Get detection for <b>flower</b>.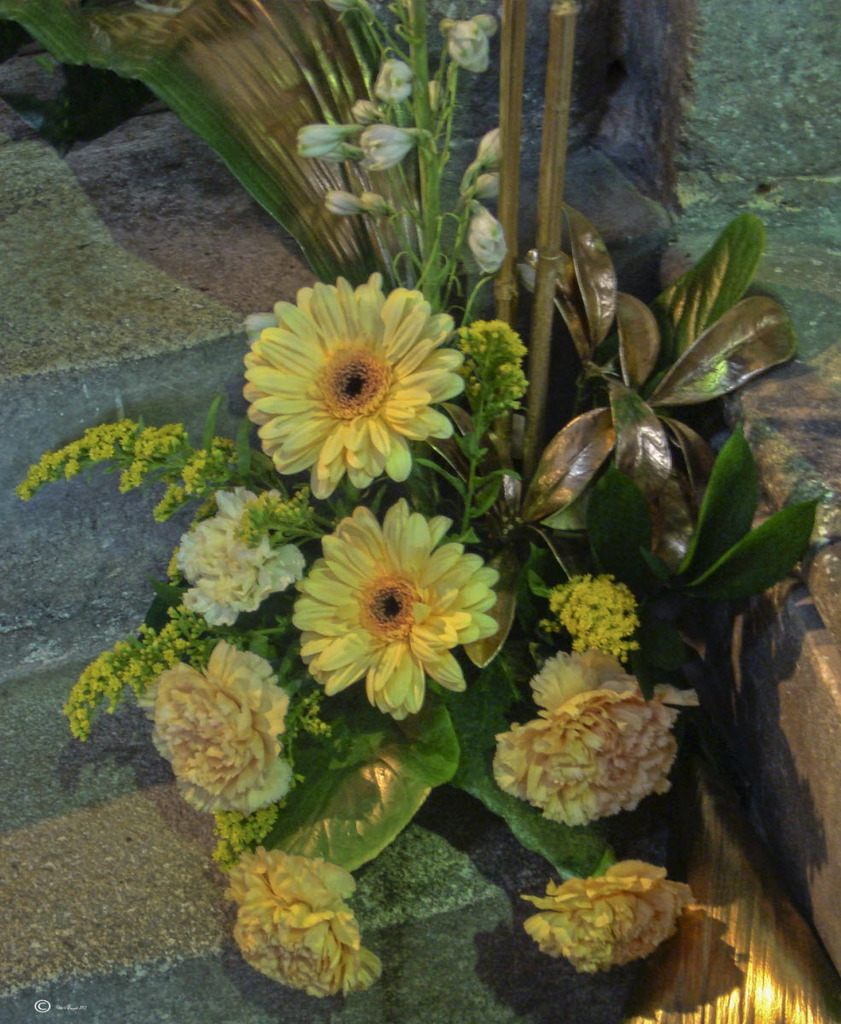
Detection: x1=168, y1=515, x2=299, y2=617.
